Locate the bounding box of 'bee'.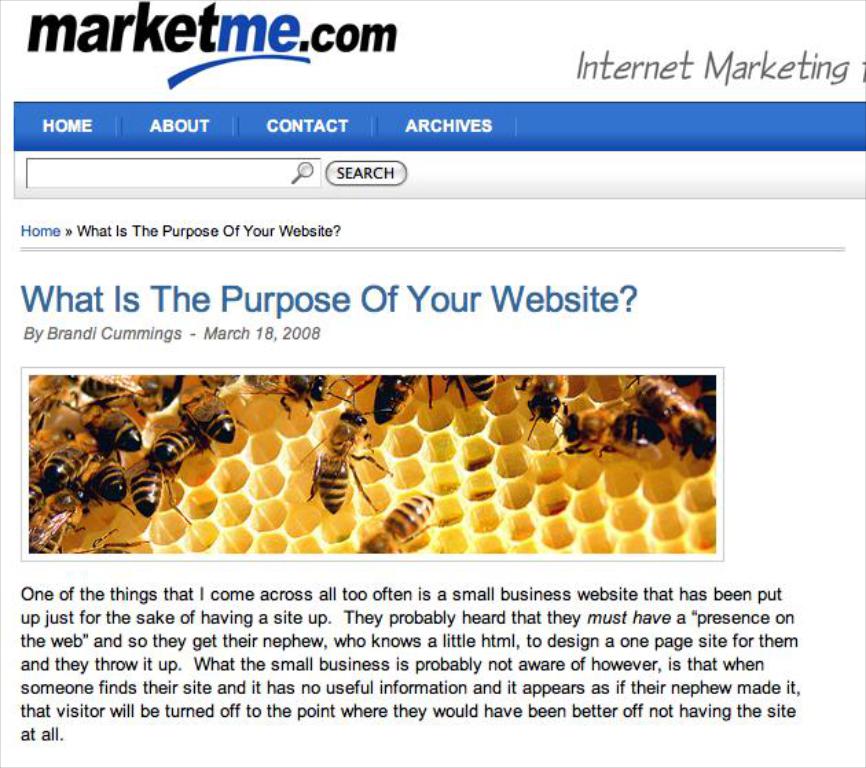
Bounding box: select_region(122, 466, 197, 532).
